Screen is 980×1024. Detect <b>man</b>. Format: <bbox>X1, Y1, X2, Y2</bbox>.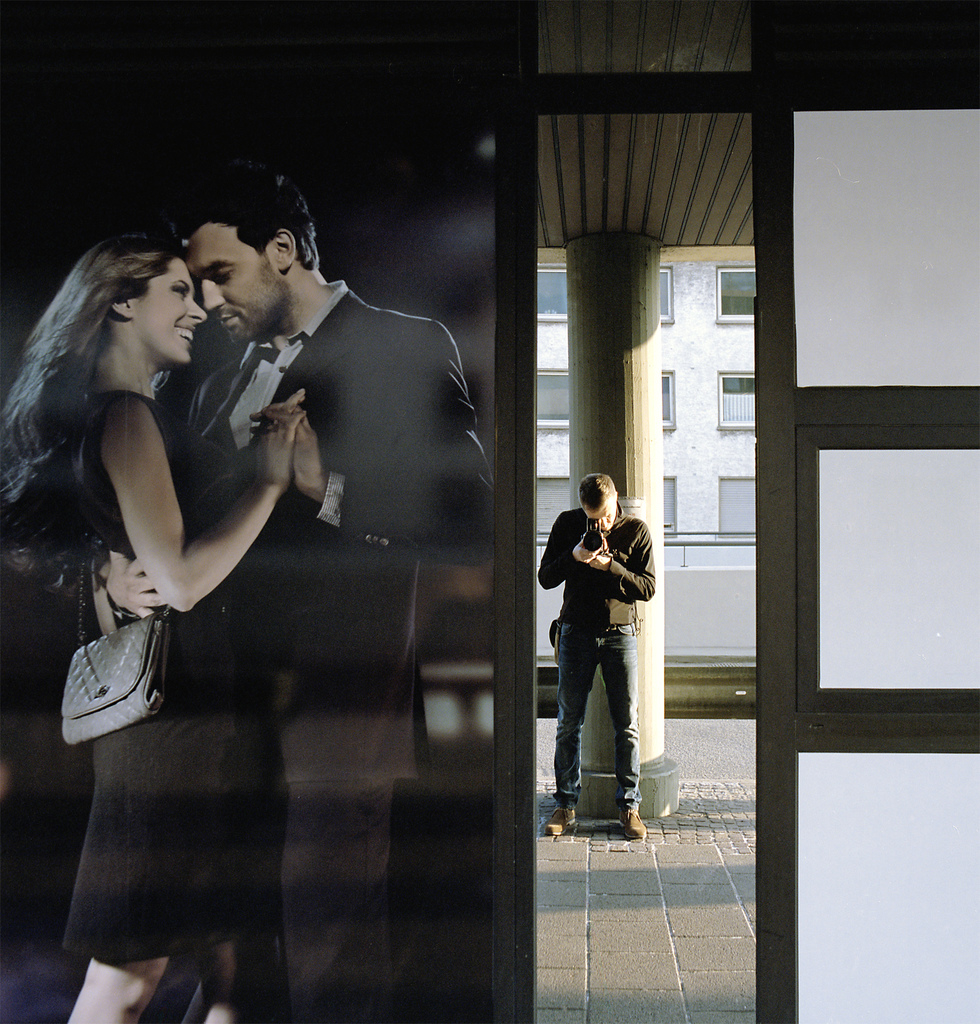
<bbox>536, 475, 654, 838</bbox>.
